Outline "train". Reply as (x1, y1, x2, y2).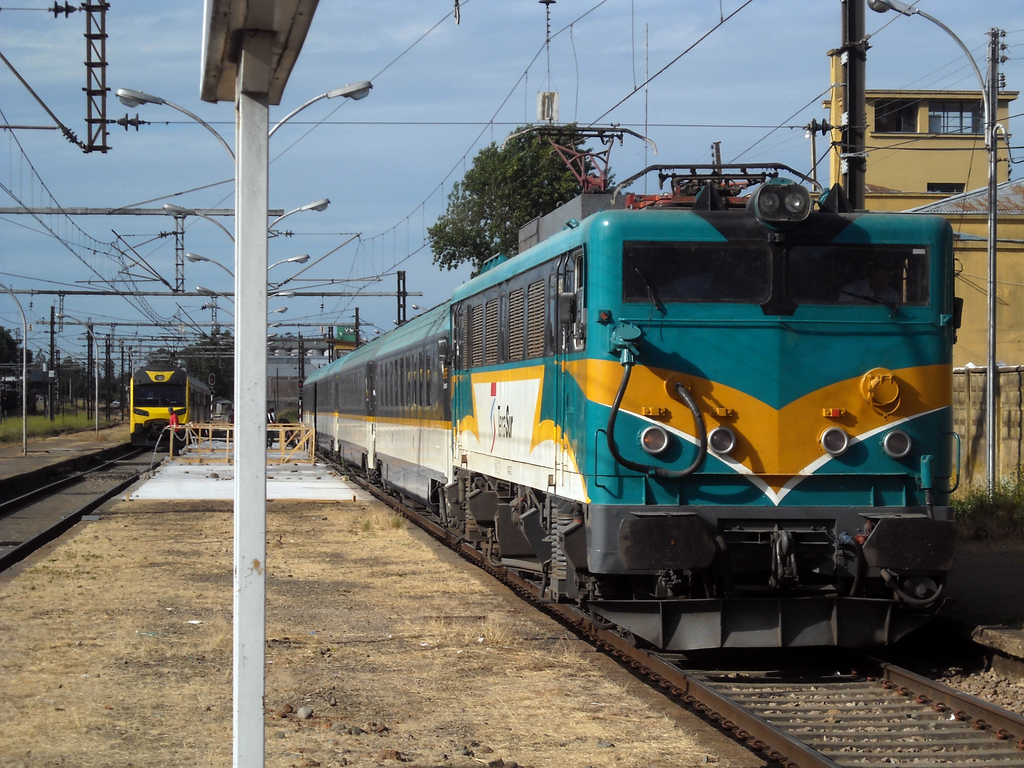
(127, 353, 222, 451).
